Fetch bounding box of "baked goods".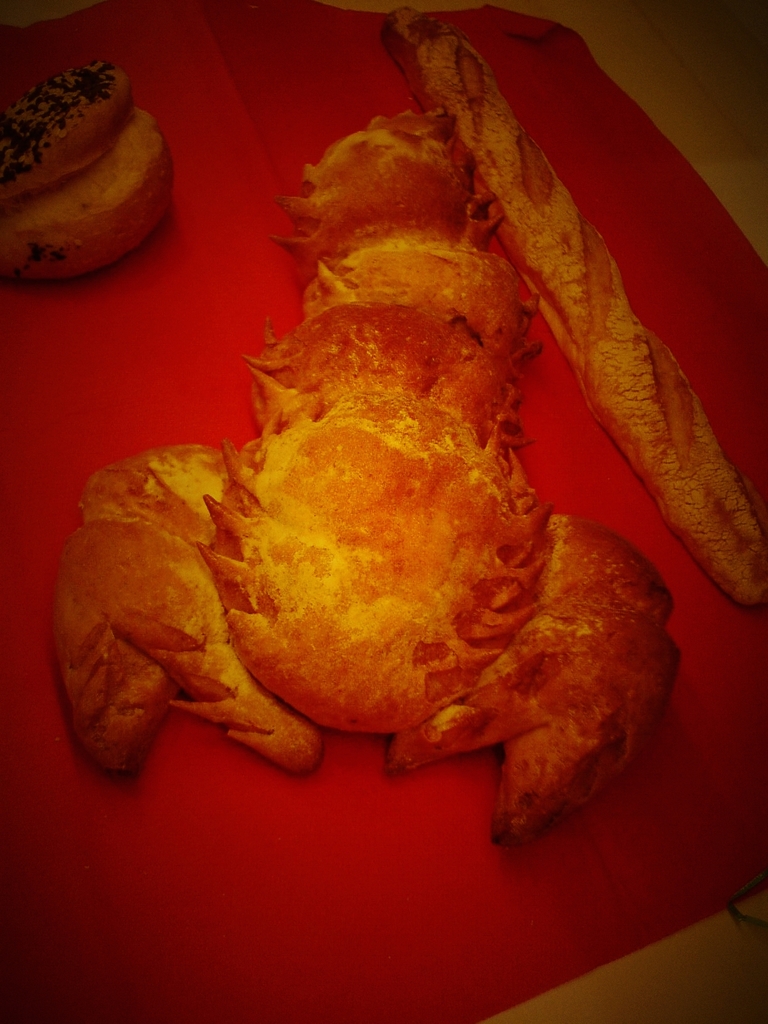
Bbox: <bbox>2, 57, 173, 279</bbox>.
